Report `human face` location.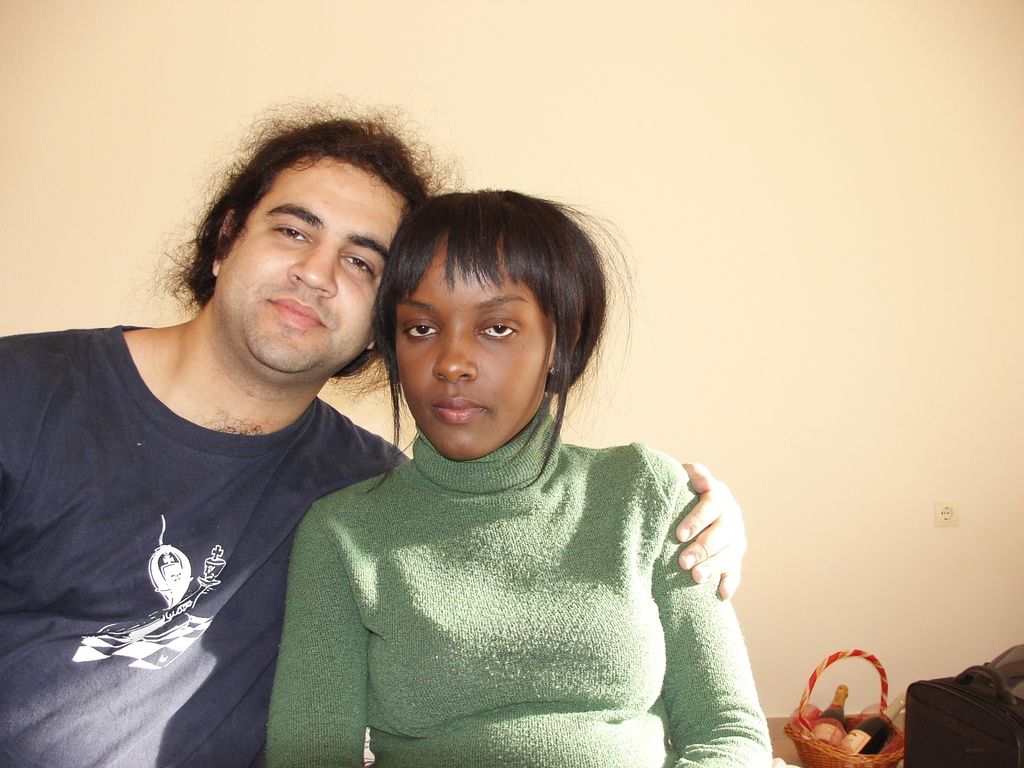
Report: left=397, top=241, right=554, bottom=458.
